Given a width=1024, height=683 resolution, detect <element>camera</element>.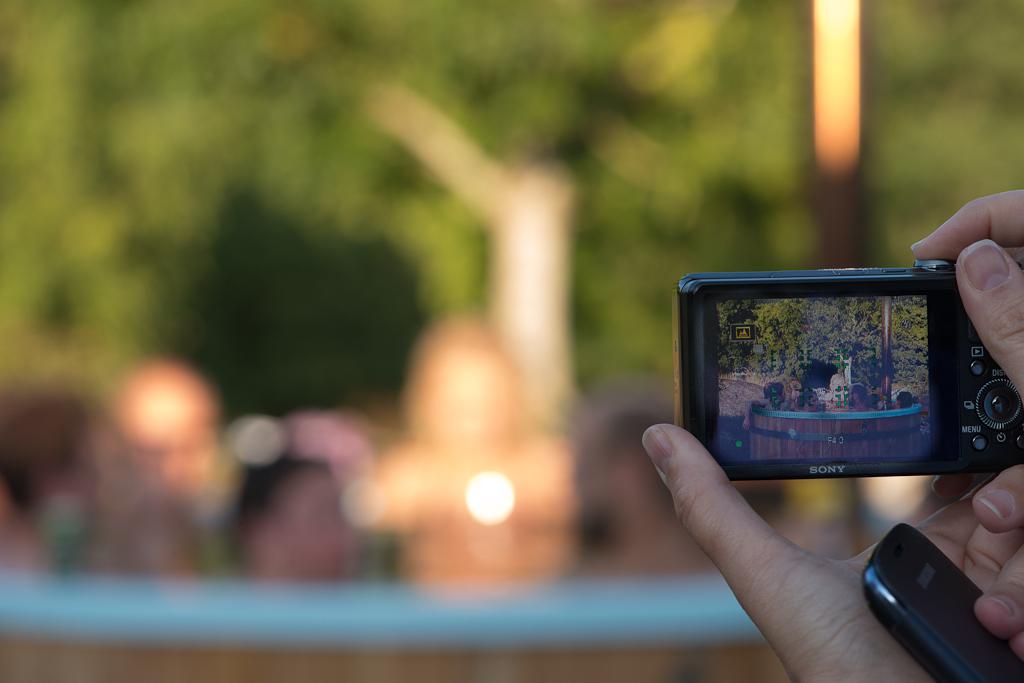
Rect(672, 257, 1023, 482).
